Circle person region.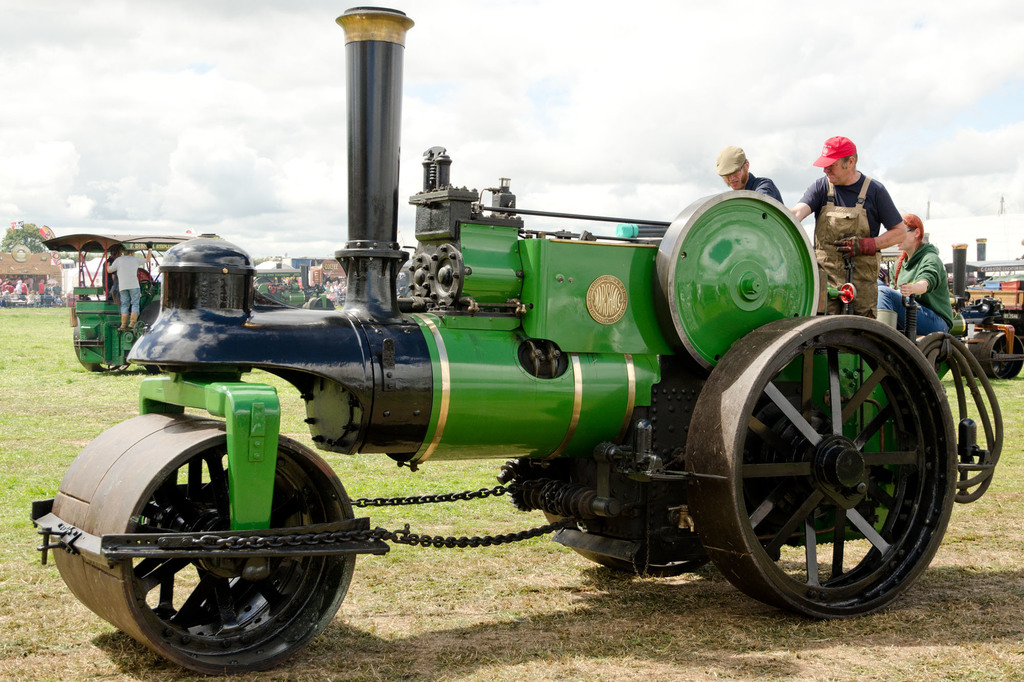
Region: BBox(0, 272, 30, 305).
